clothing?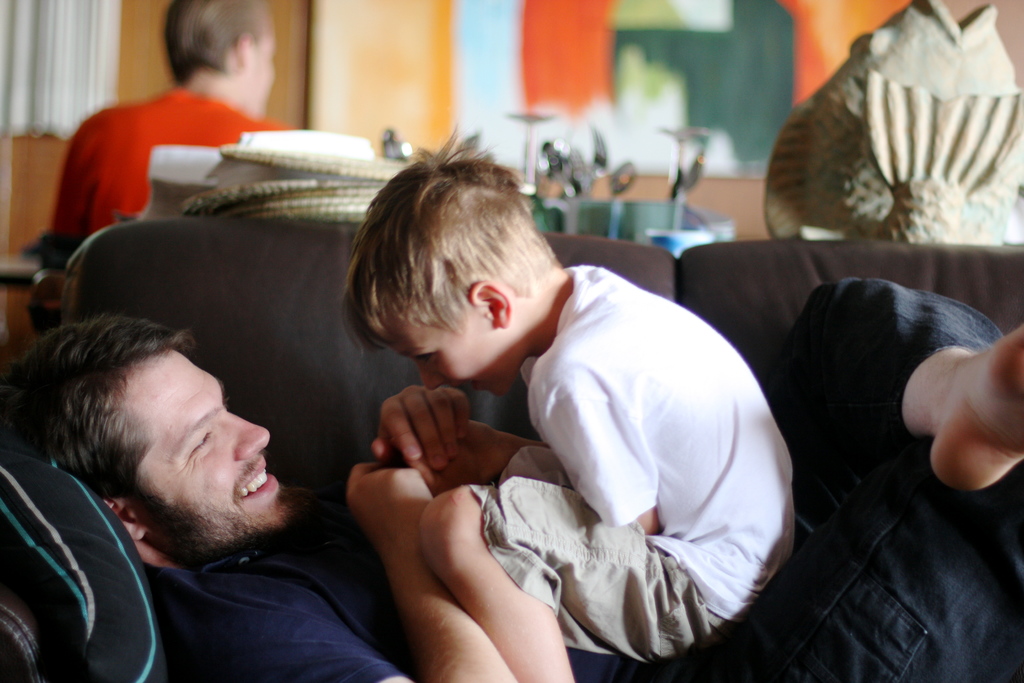
476,263,794,664
